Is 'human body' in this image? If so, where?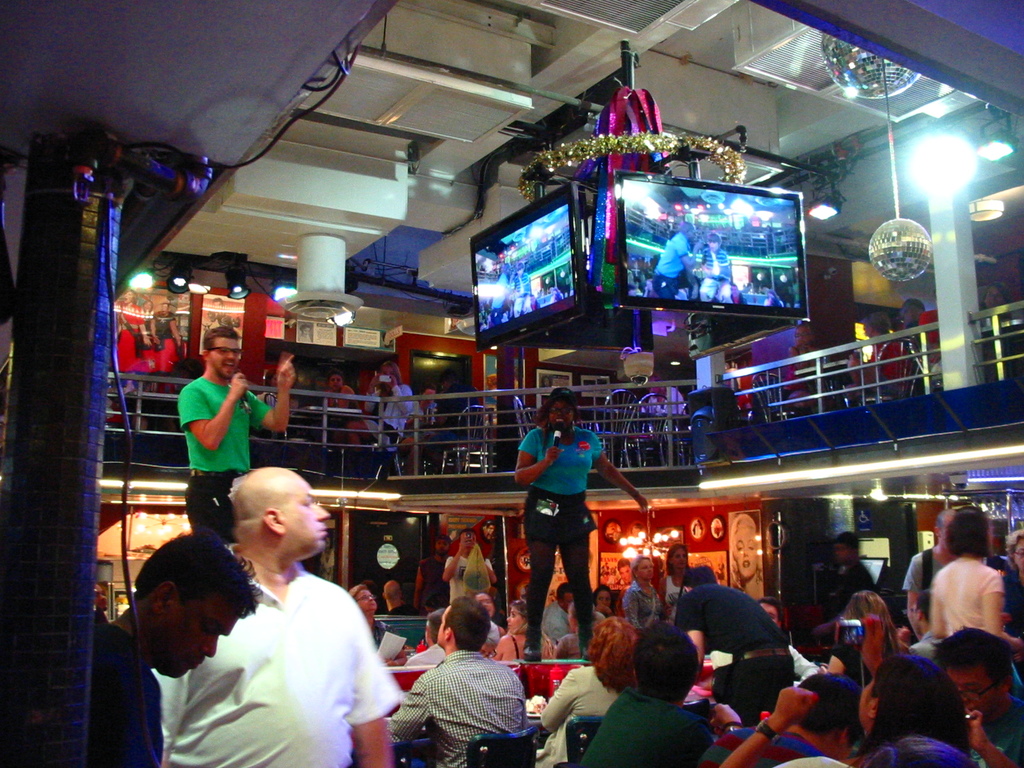
Yes, at (675,568,790,729).
